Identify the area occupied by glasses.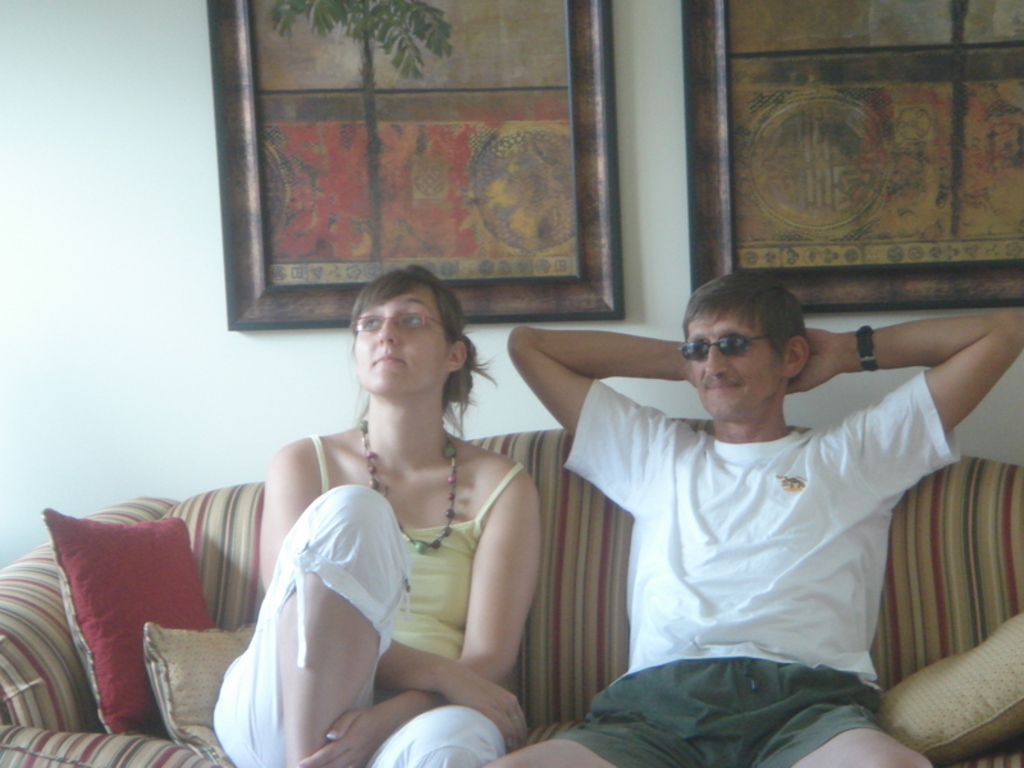
Area: [left=678, top=333, right=769, bottom=364].
